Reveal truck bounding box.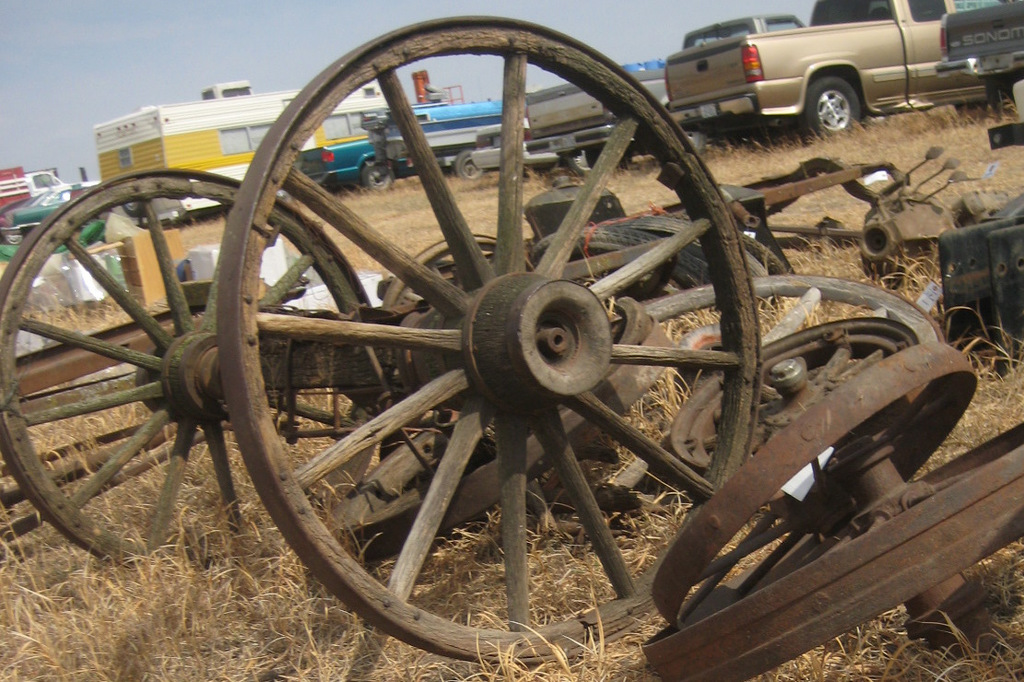
Revealed: <box>930,0,1023,129</box>.
